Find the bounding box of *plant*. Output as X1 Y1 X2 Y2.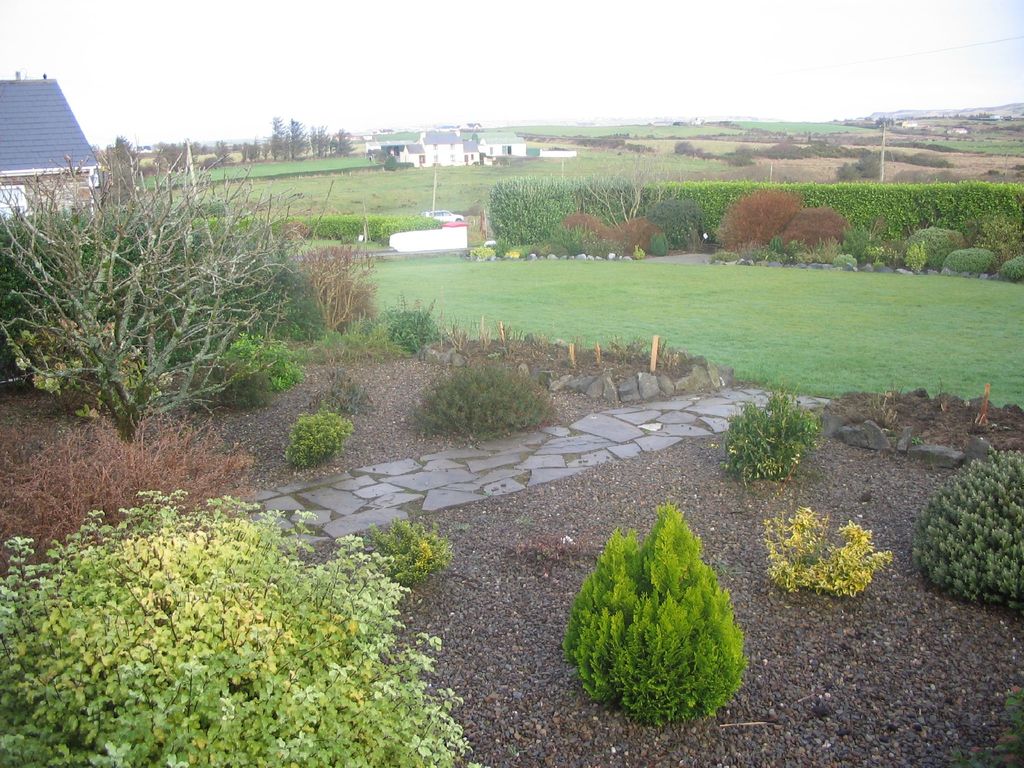
715 378 812 483.
